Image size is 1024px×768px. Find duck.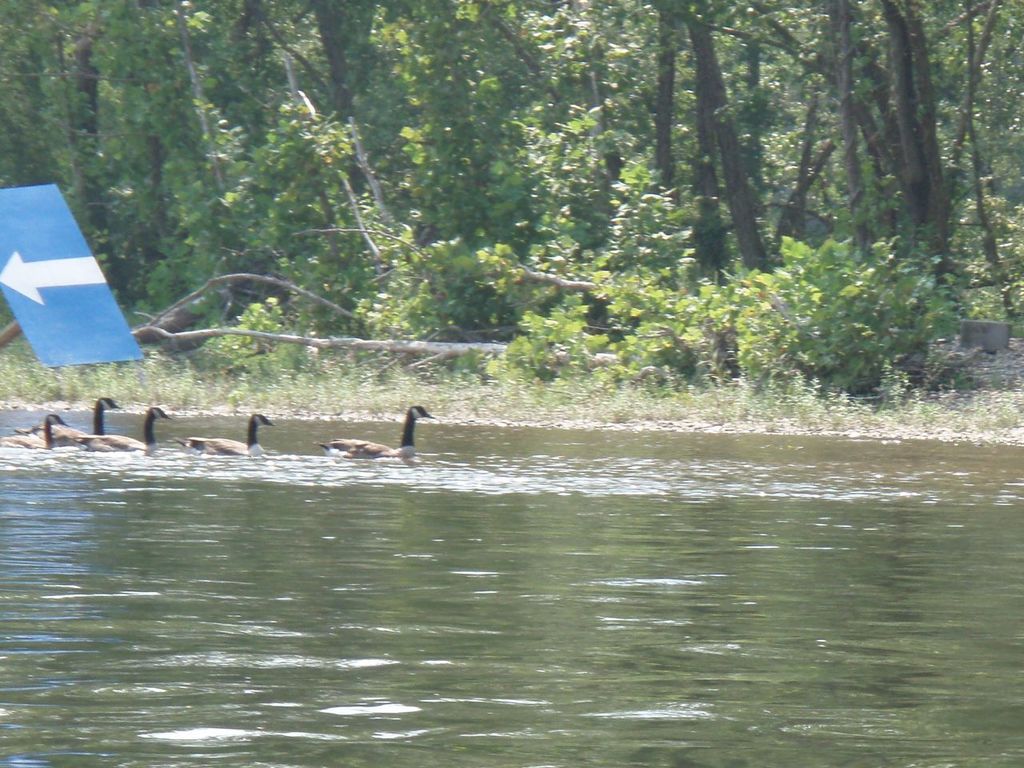
19,387,121,443.
